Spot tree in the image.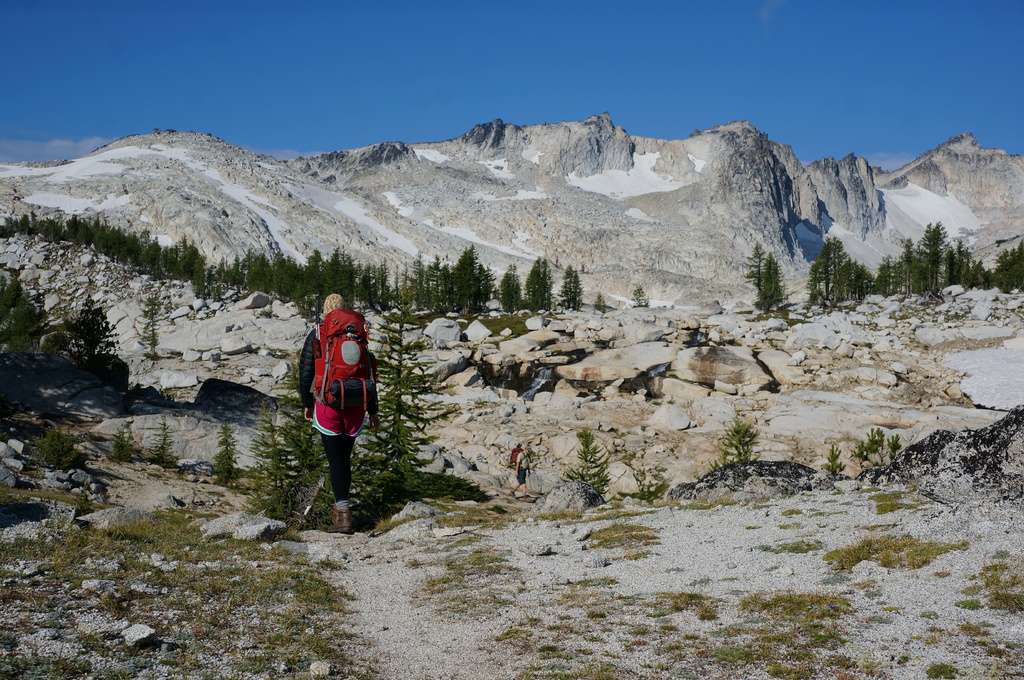
tree found at pyautogui.locateOnScreen(555, 425, 611, 510).
